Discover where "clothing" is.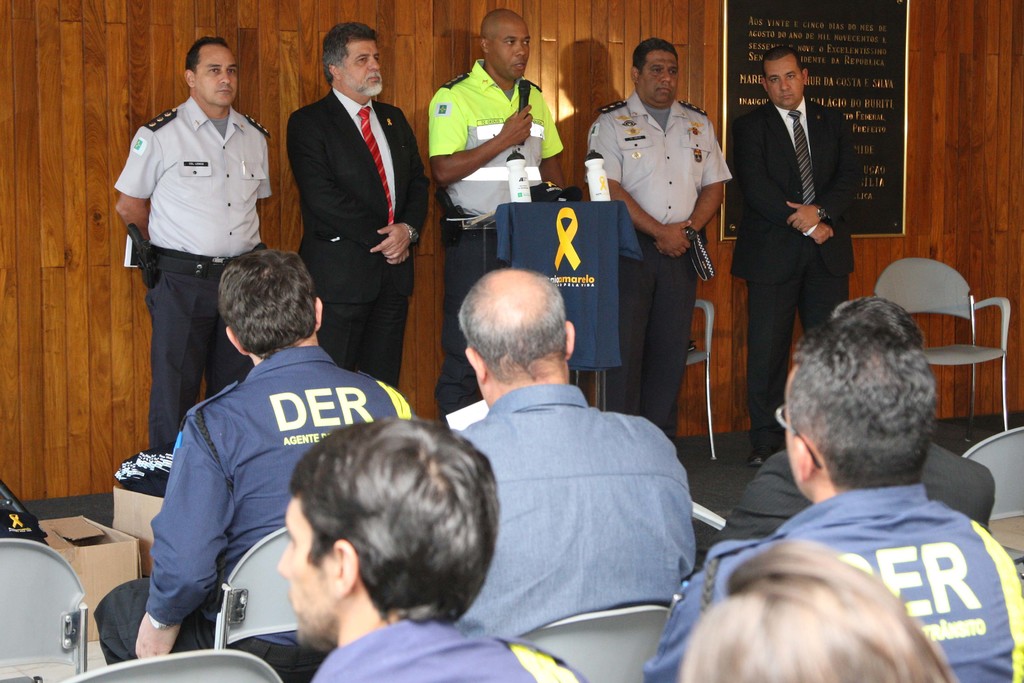
Discovered at <region>728, 95, 863, 447</region>.
